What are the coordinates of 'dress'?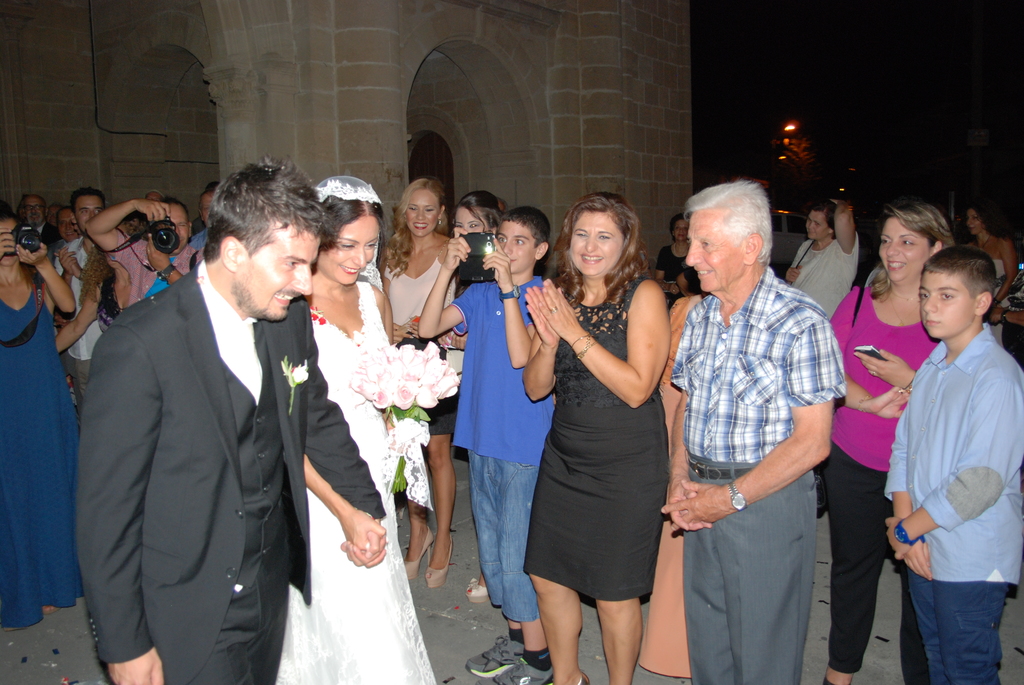
Rect(278, 279, 435, 684).
